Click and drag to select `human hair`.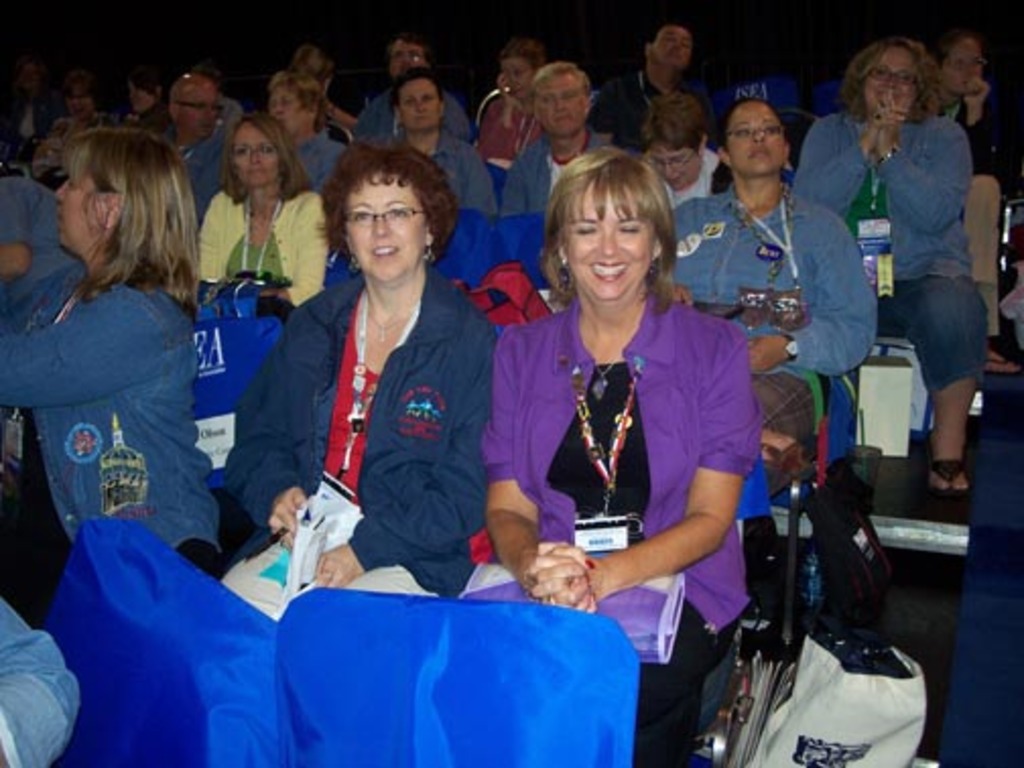
Selection: bbox=[644, 18, 693, 59].
